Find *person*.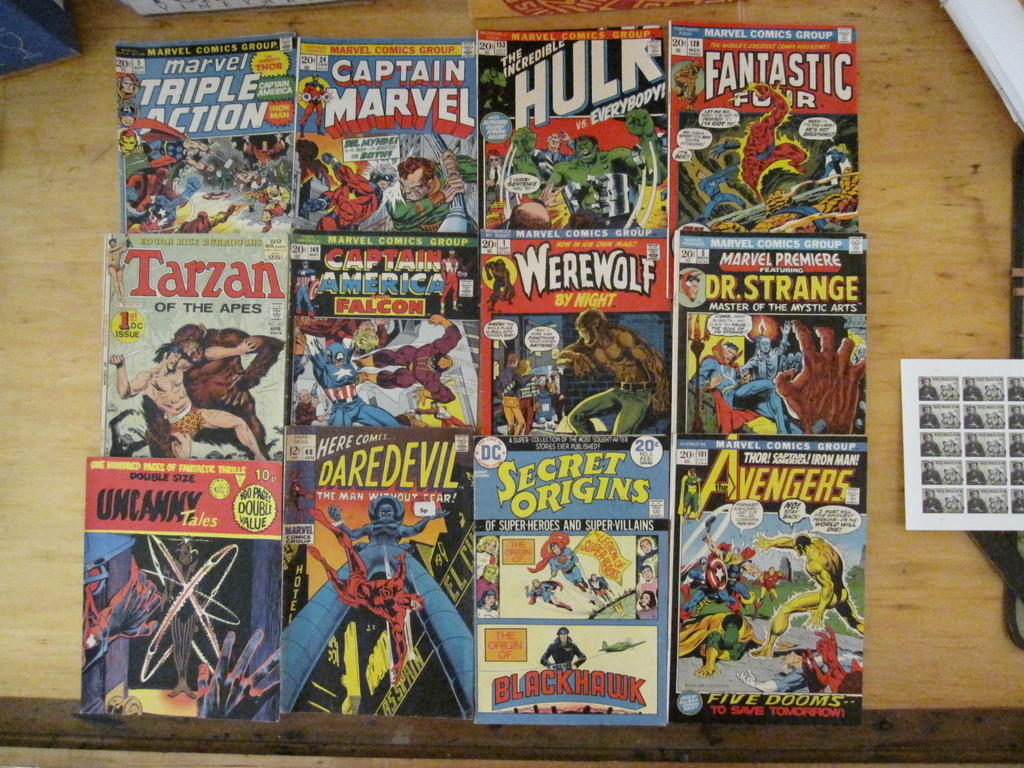
[x1=300, y1=151, x2=399, y2=233].
